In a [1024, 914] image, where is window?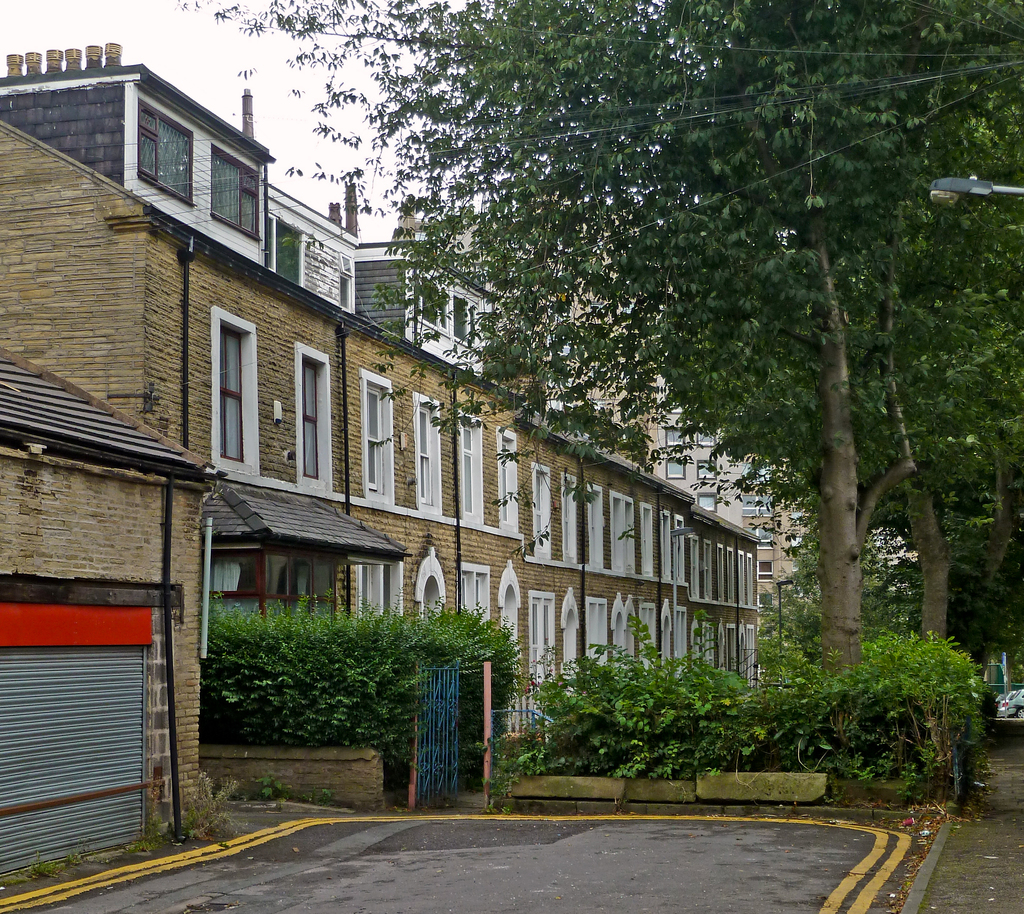
crop(529, 466, 558, 562).
